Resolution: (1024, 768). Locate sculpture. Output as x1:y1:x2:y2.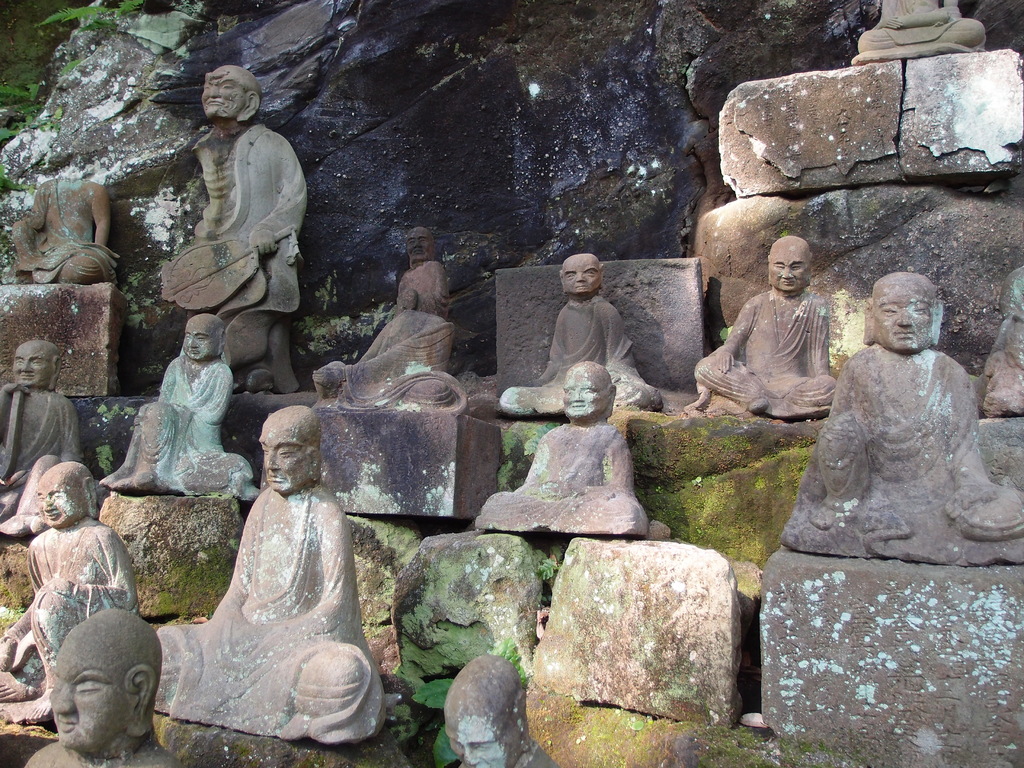
0:459:141:733.
